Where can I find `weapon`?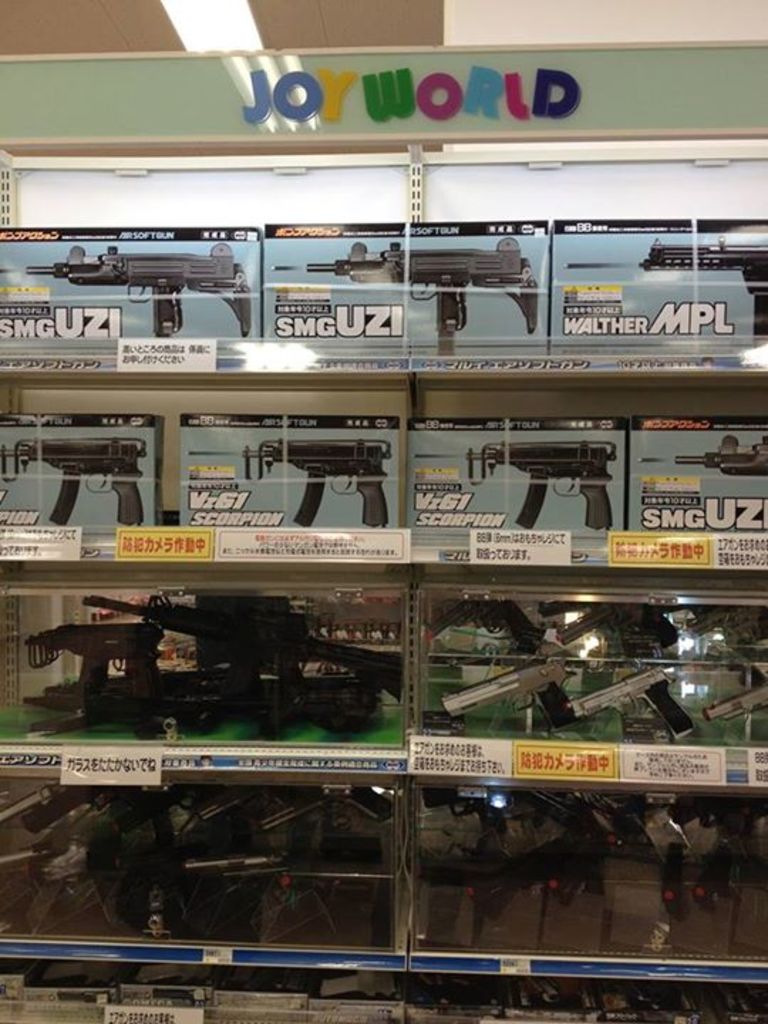
You can find it at <box>673,424,767,486</box>.
